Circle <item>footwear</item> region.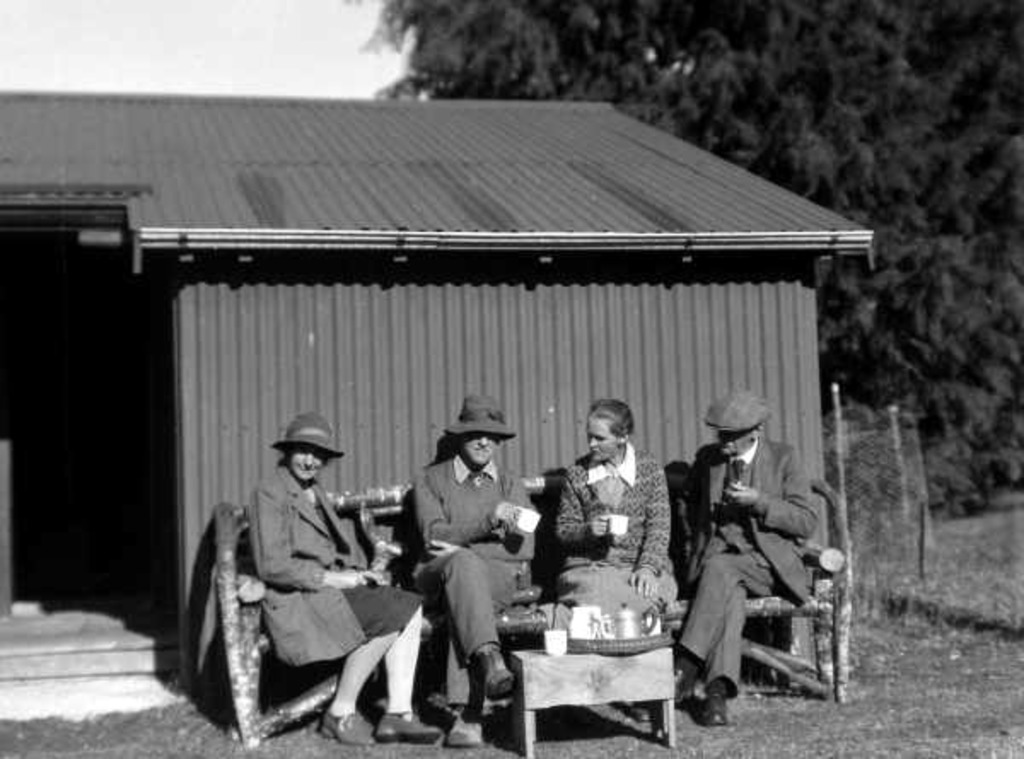
Region: Rect(433, 703, 483, 752).
